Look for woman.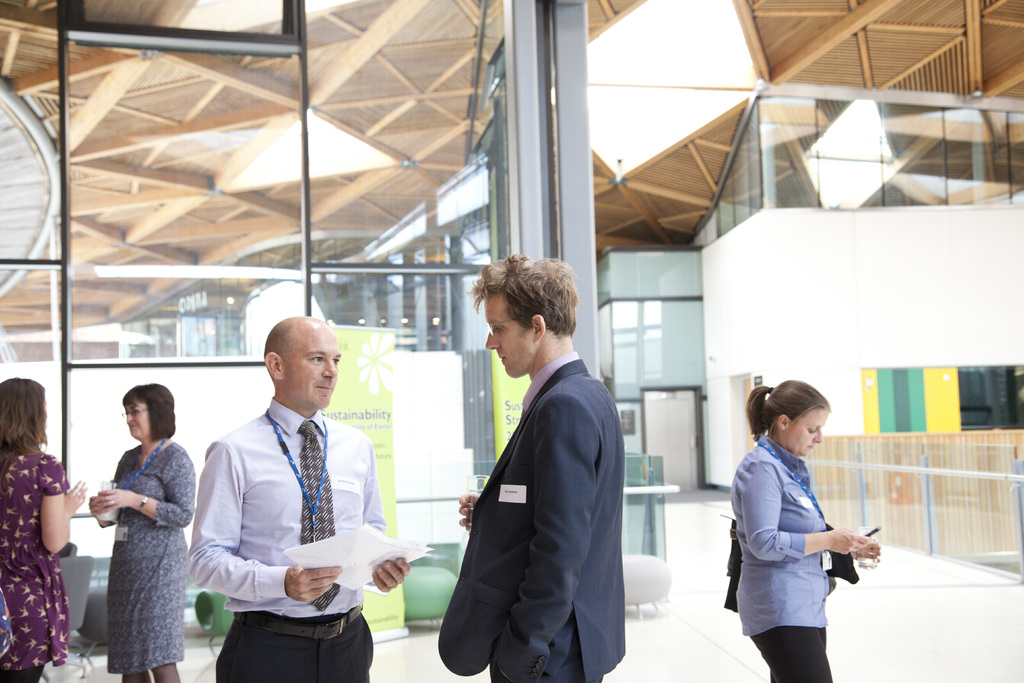
Found: 77,381,187,682.
